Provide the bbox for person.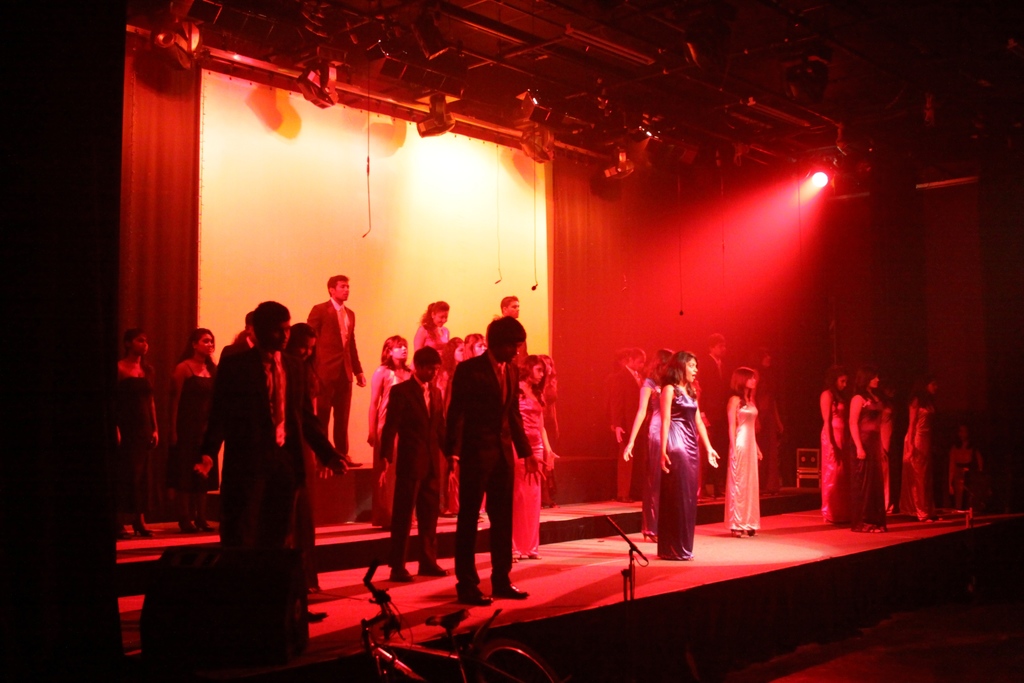
815/364/856/527.
